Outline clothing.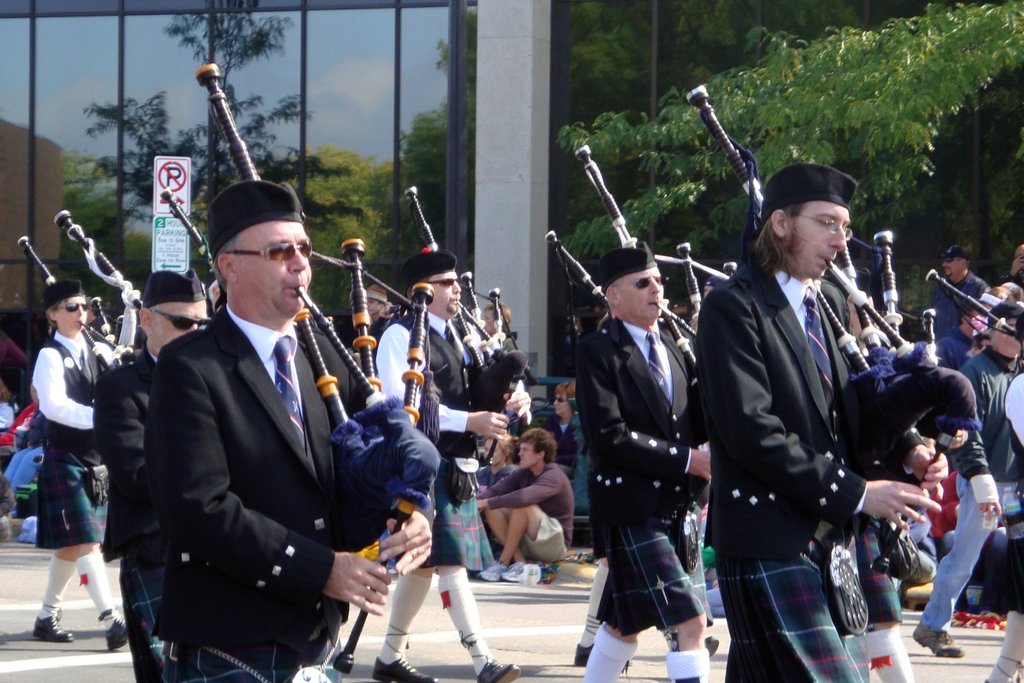
Outline: select_region(472, 458, 578, 560).
